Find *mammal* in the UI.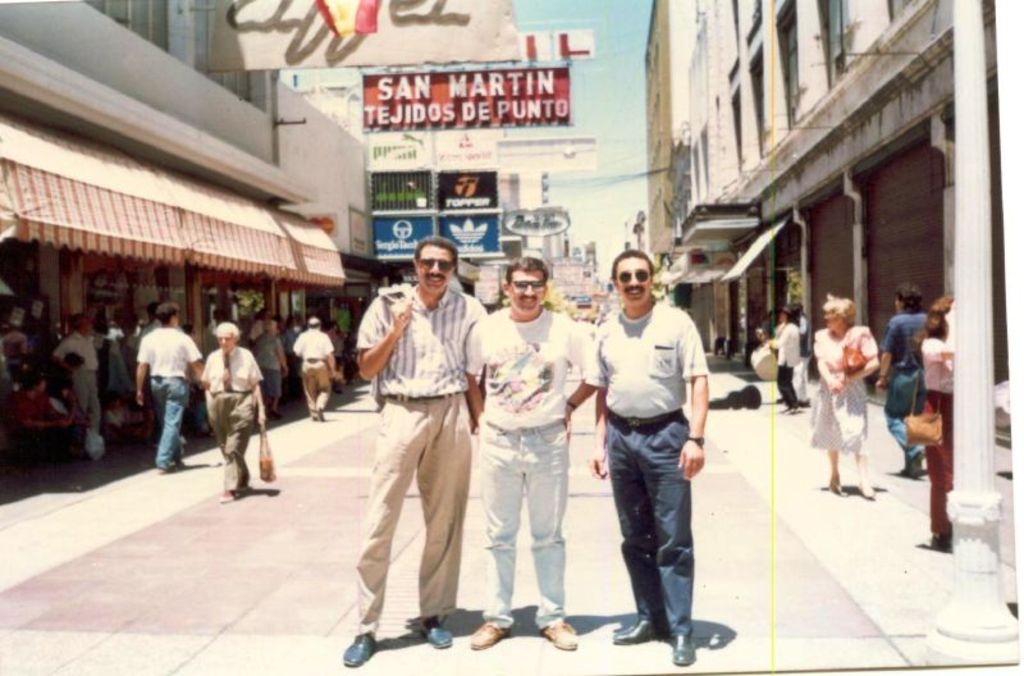
UI element at 54:311:102:469.
